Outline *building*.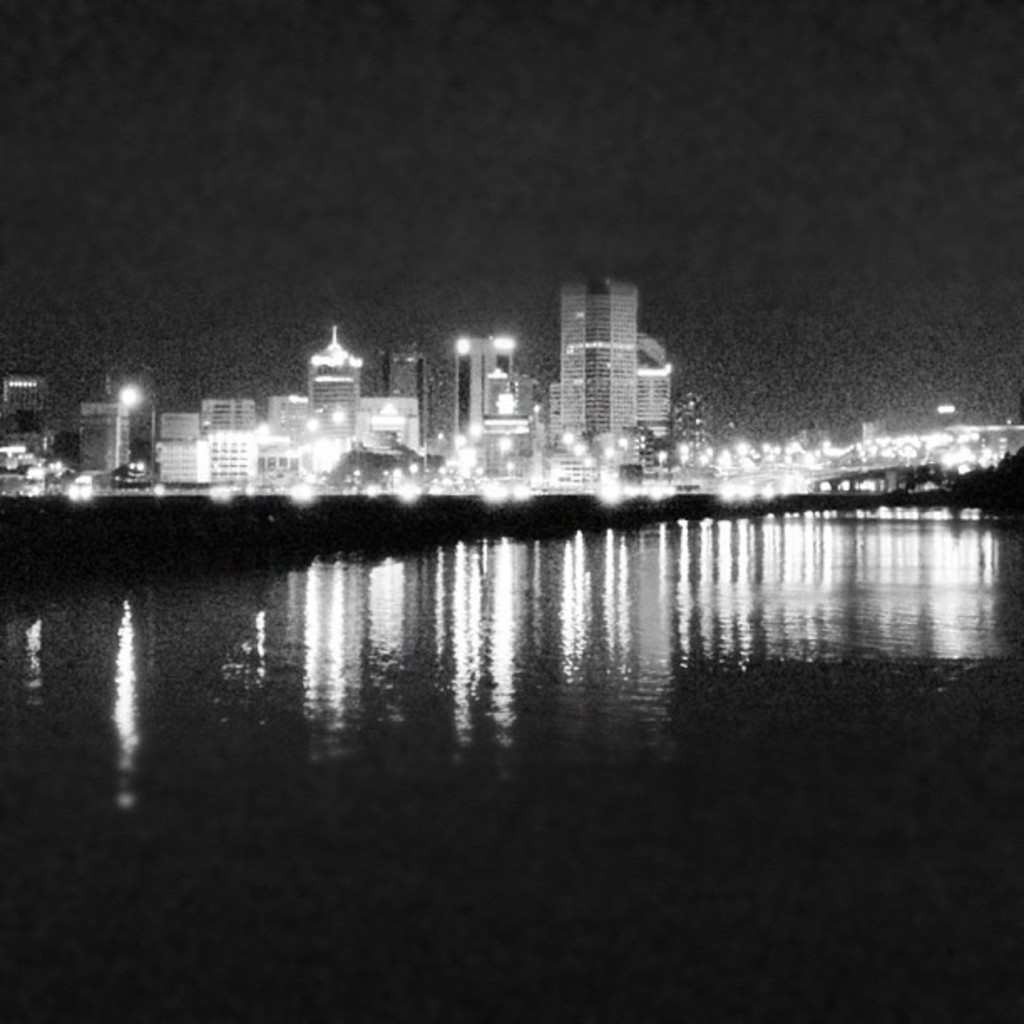
Outline: {"left": 457, "top": 330, "right": 507, "bottom": 453}.
